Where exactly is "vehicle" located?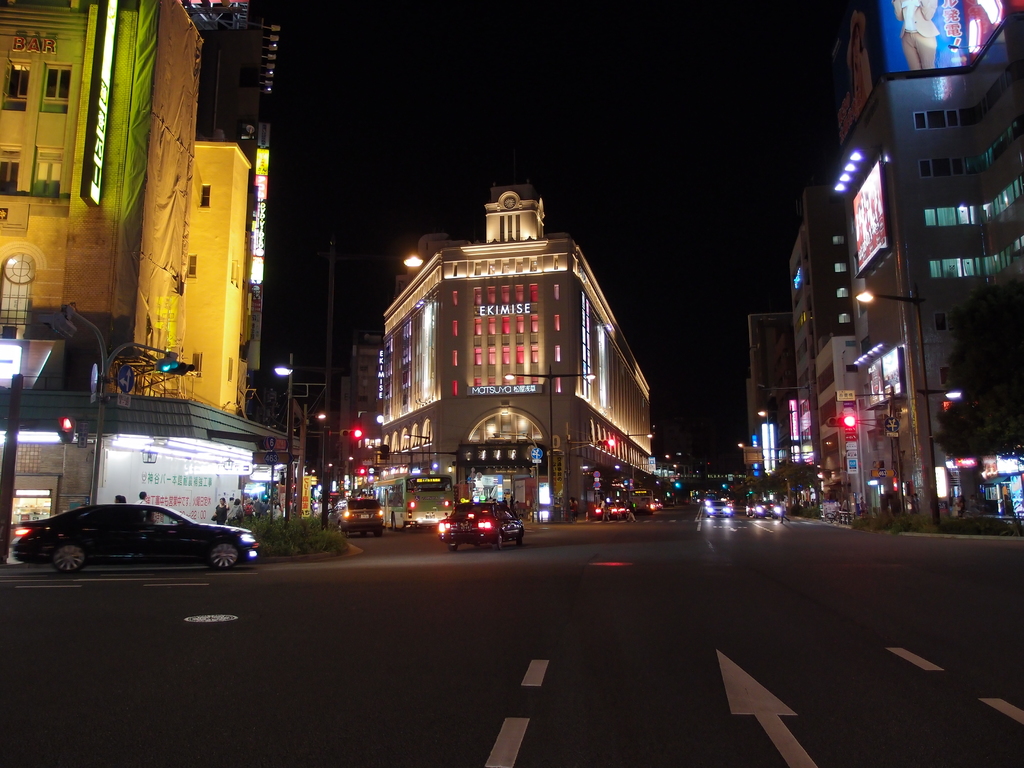
Its bounding box is pyautogui.locateOnScreen(646, 497, 665, 509).
